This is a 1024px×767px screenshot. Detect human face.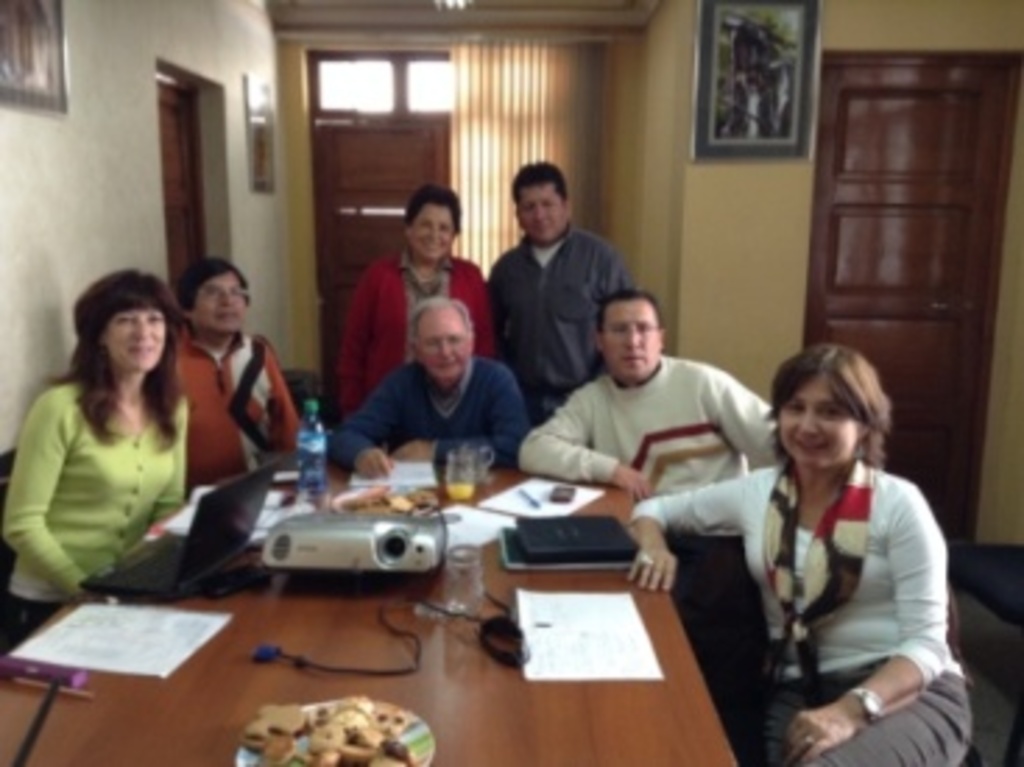
l=603, t=296, r=658, b=382.
